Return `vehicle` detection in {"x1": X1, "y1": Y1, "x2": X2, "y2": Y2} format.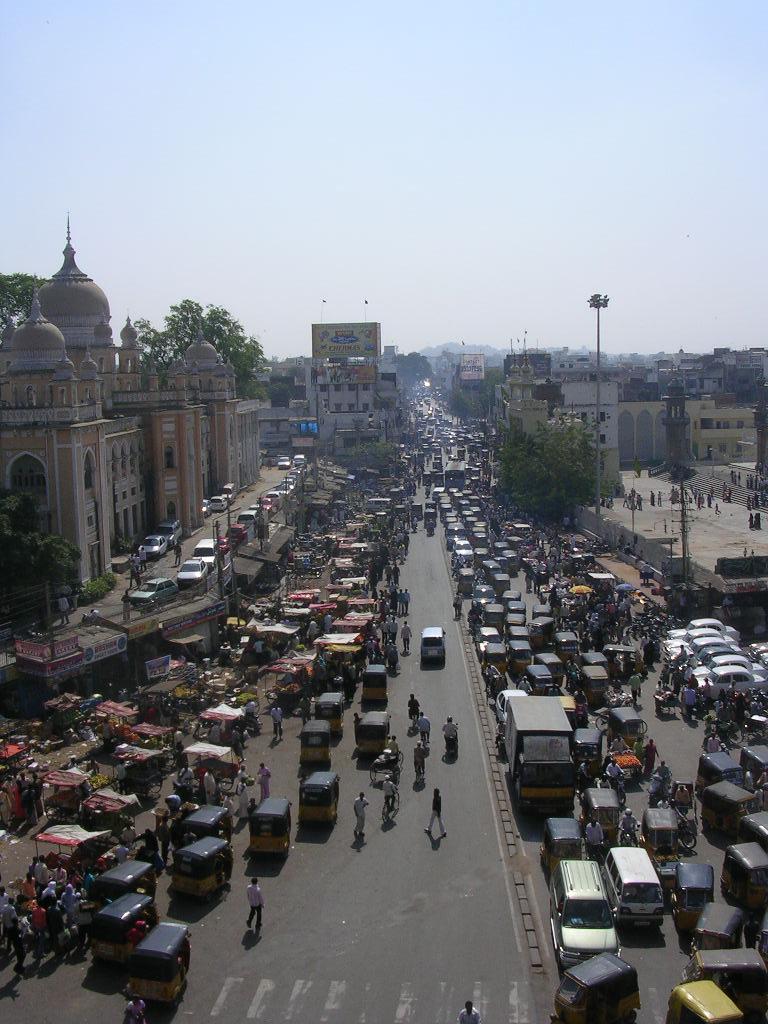
{"x1": 576, "y1": 727, "x2": 604, "y2": 774}.
